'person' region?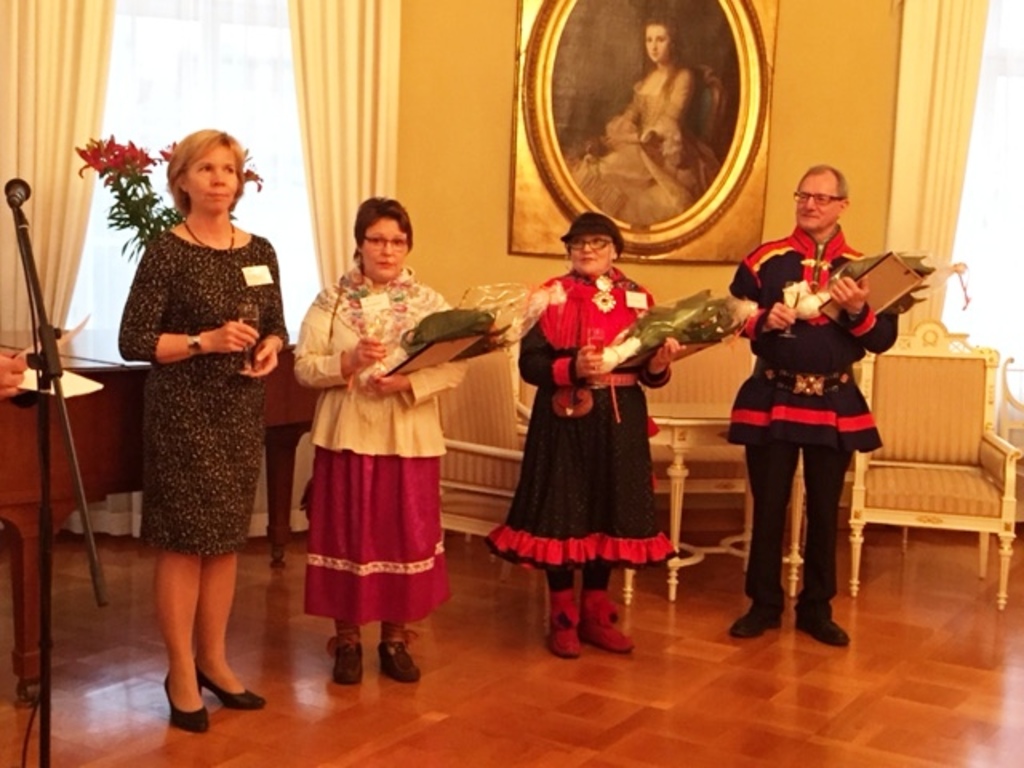
296/195/530/693
